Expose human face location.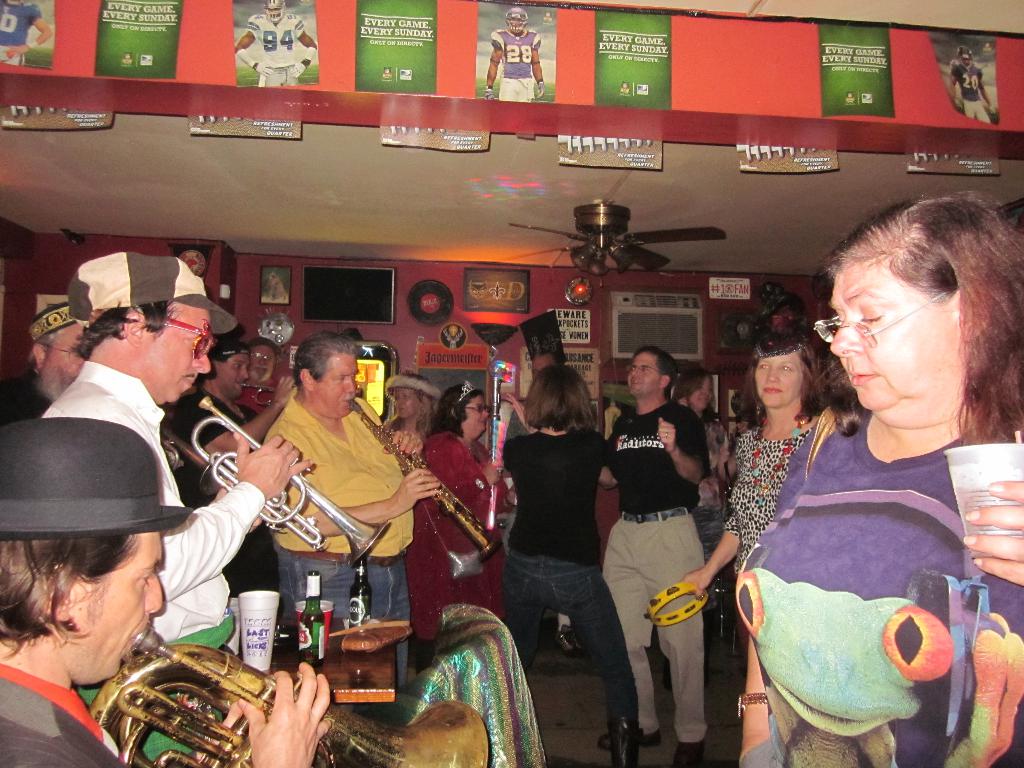
Exposed at bbox(826, 258, 950, 418).
